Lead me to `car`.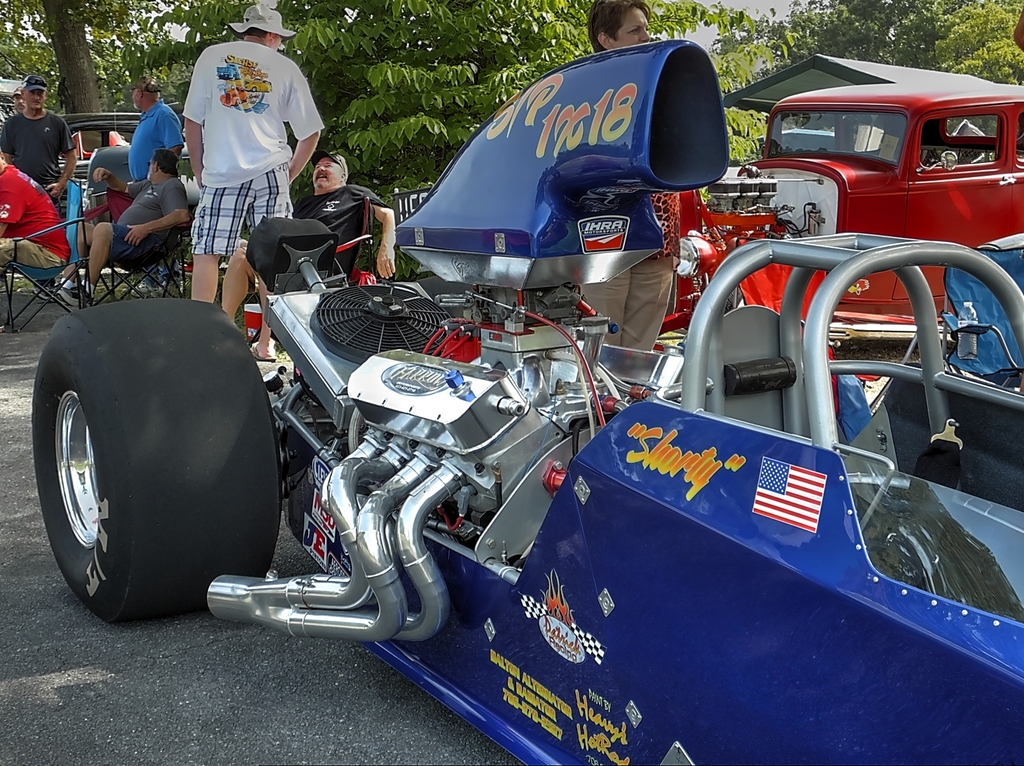
Lead to crop(85, 100, 250, 275).
